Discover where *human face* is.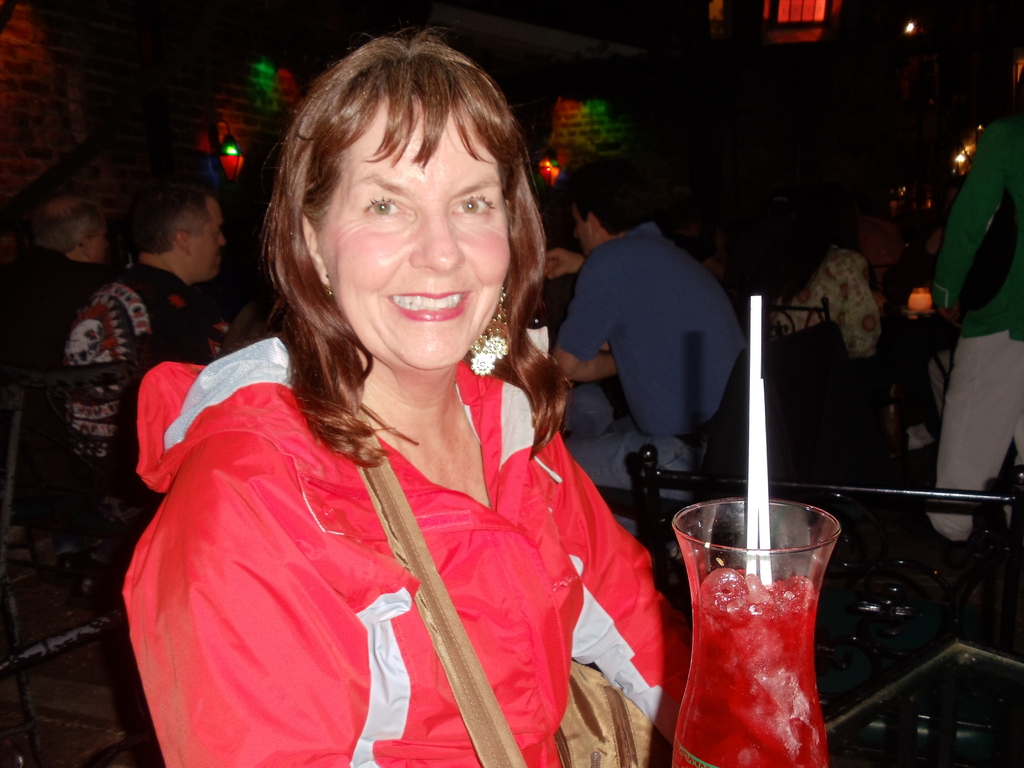
Discovered at [191,200,227,284].
